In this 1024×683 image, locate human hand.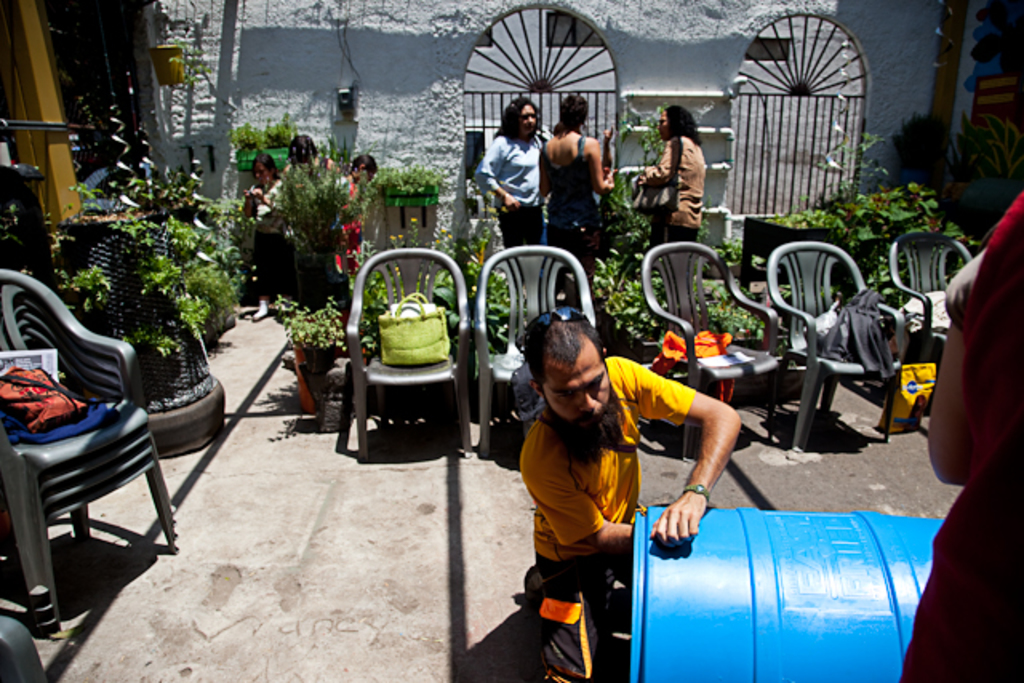
Bounding box: (left=653, top=489, right=725, bottom=565).
